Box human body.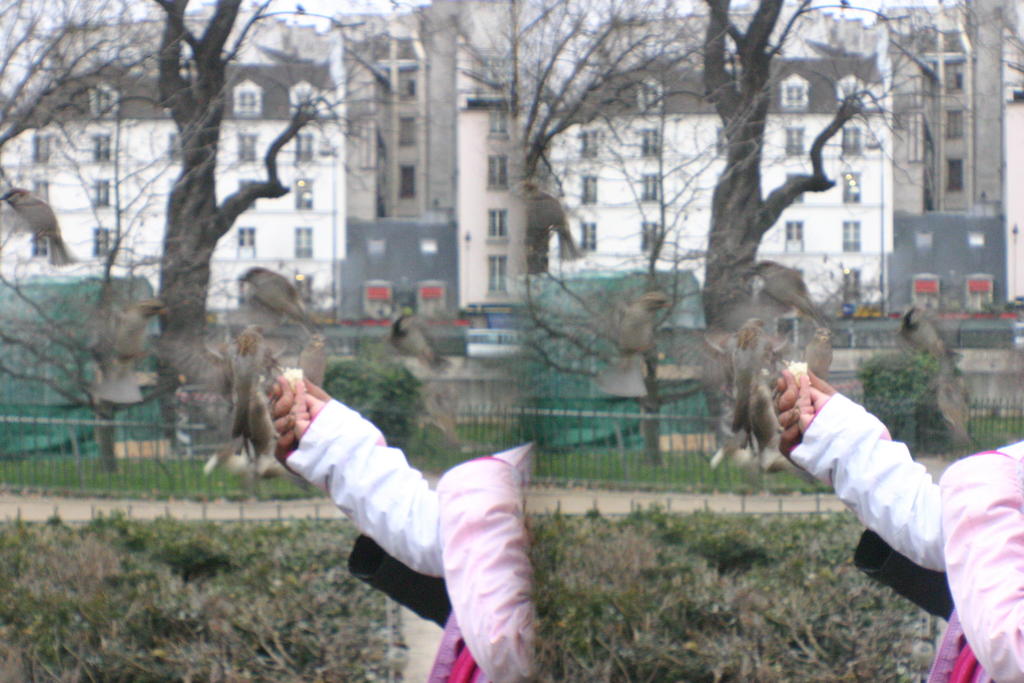
(783,371,1023,682).
